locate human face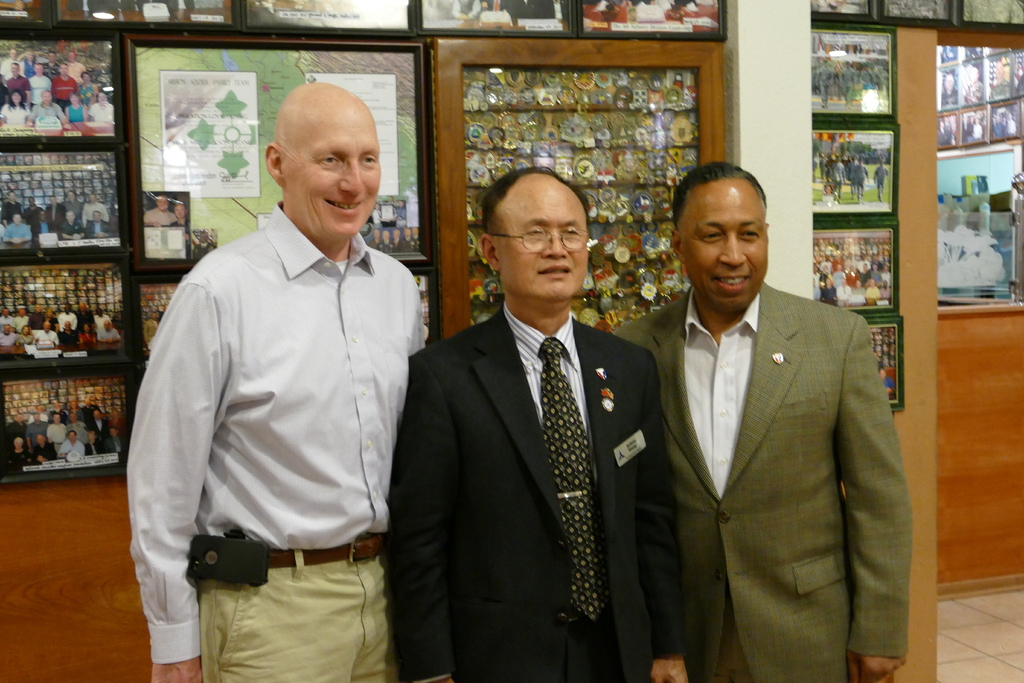
<region>26, 50, 34, 63</region>
